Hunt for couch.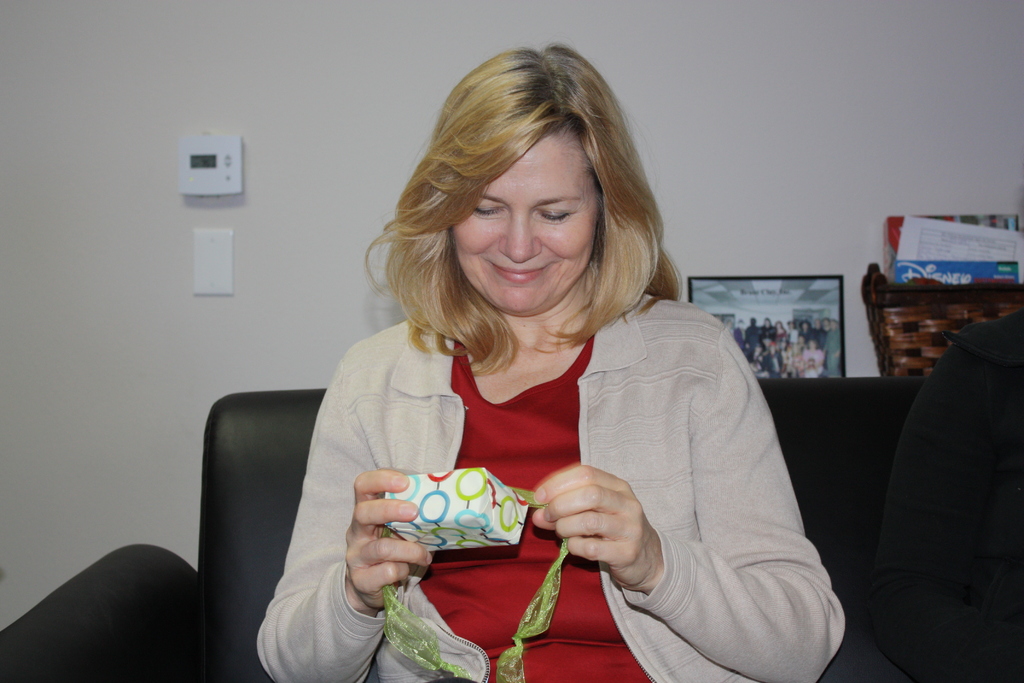
Hunted down at bbox=(0, 313, 1023, 682).
